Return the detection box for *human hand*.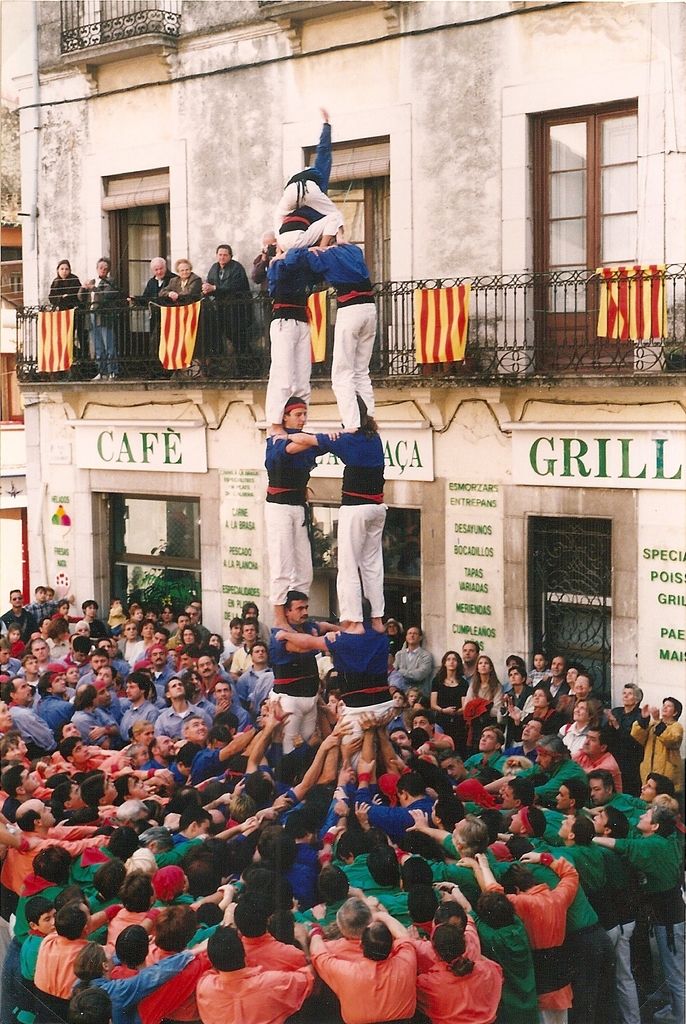
(324,629,342,646).
